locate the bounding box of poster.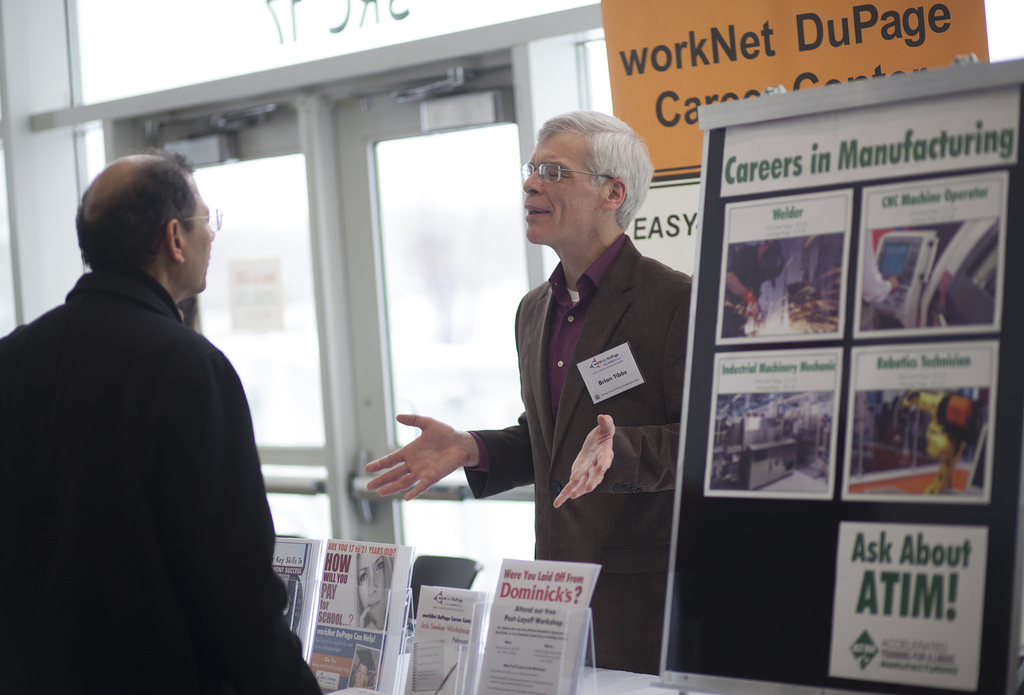
Bounding box: {"x1": 855, "y1": 176, "x2": 1000, "y2": 343}.
